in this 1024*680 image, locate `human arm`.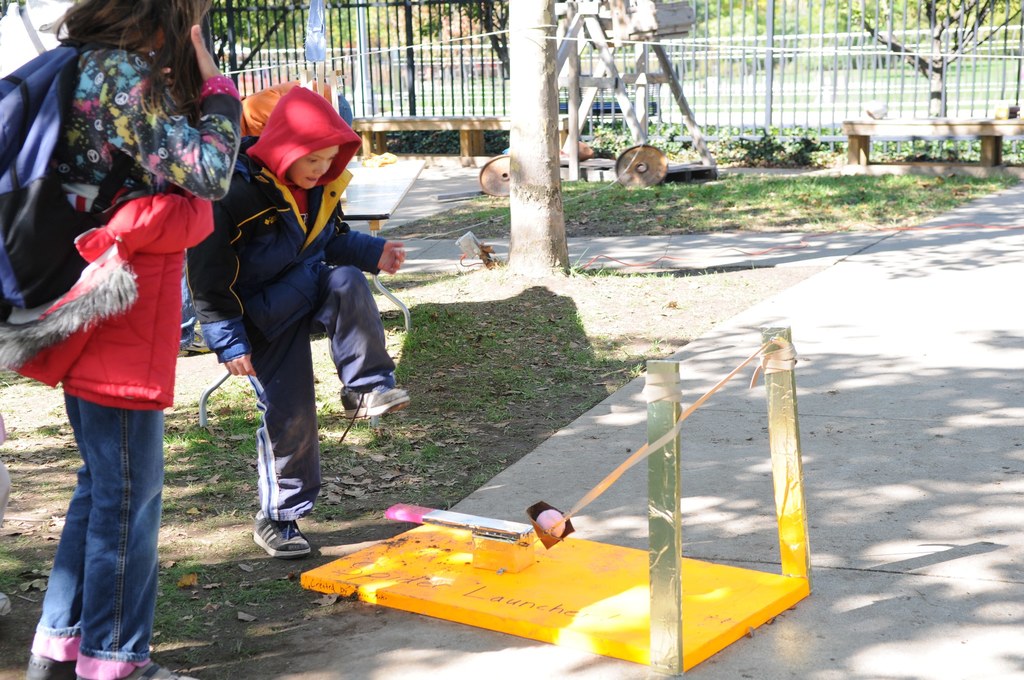
Bounding box: bbox=(328, 201, 411, 279).
